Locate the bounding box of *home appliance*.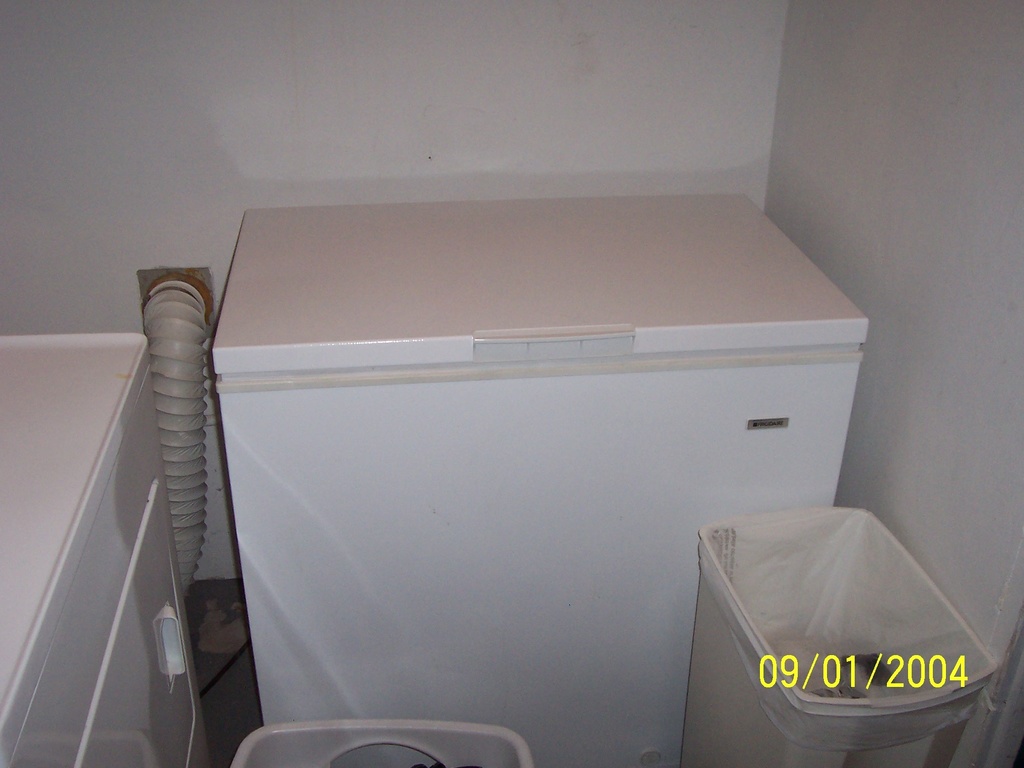
Bounding box: locate(168, 211, 856, 756).
